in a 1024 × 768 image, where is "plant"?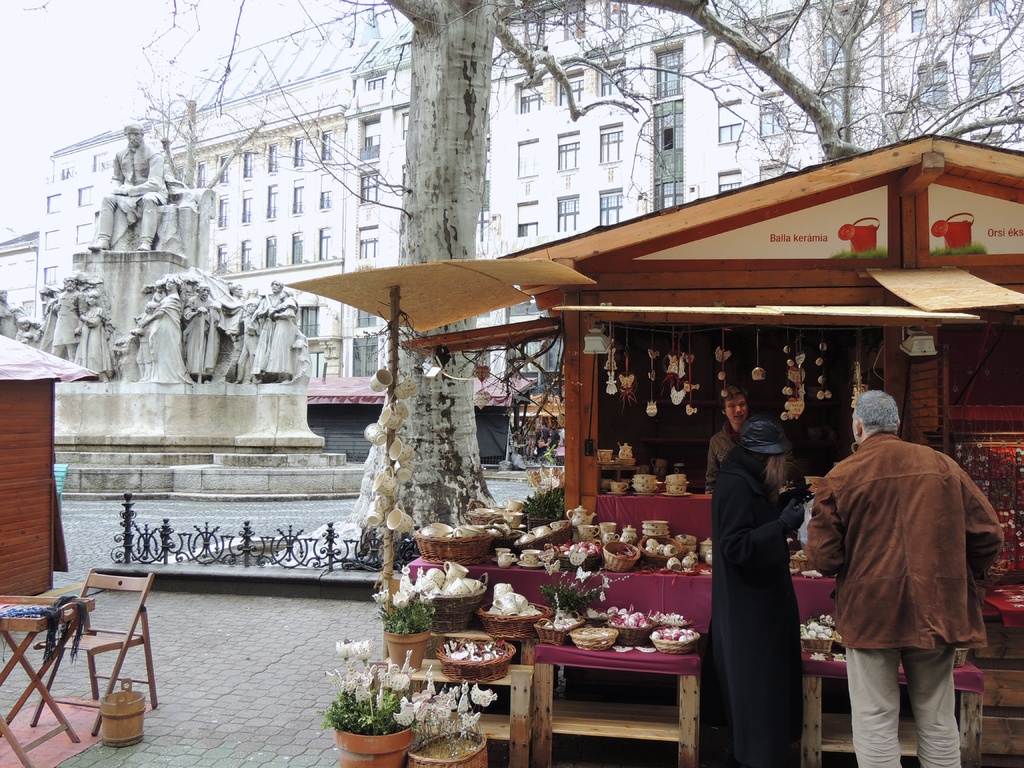
locate(534, 572, 608, 617).
